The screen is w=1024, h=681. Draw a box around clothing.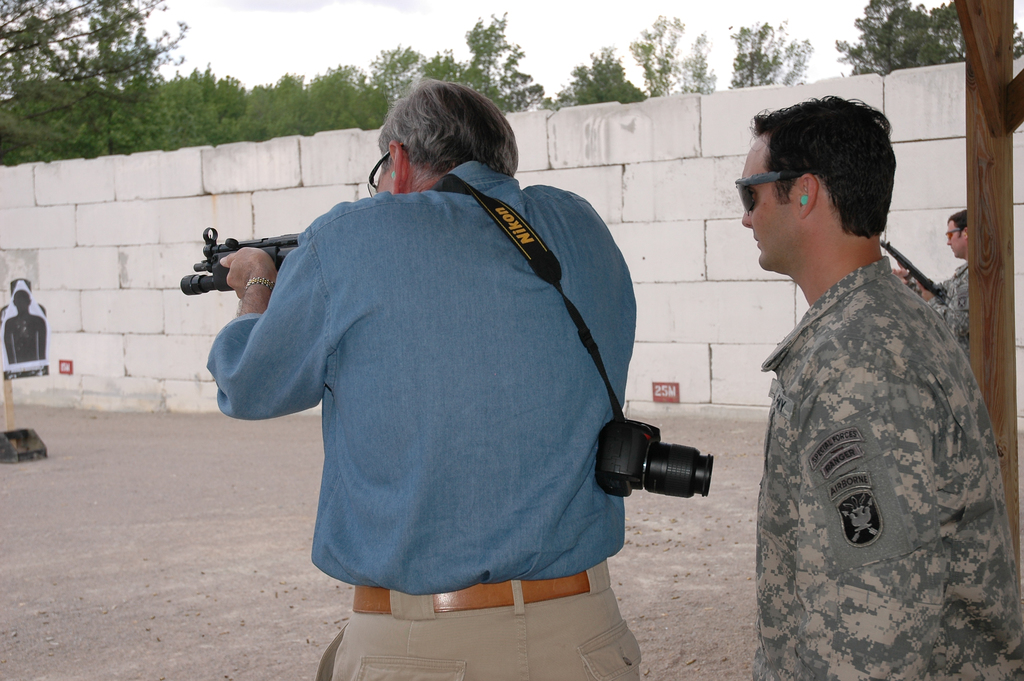
<bbox>209, 161, 638, 680</bbox>.
